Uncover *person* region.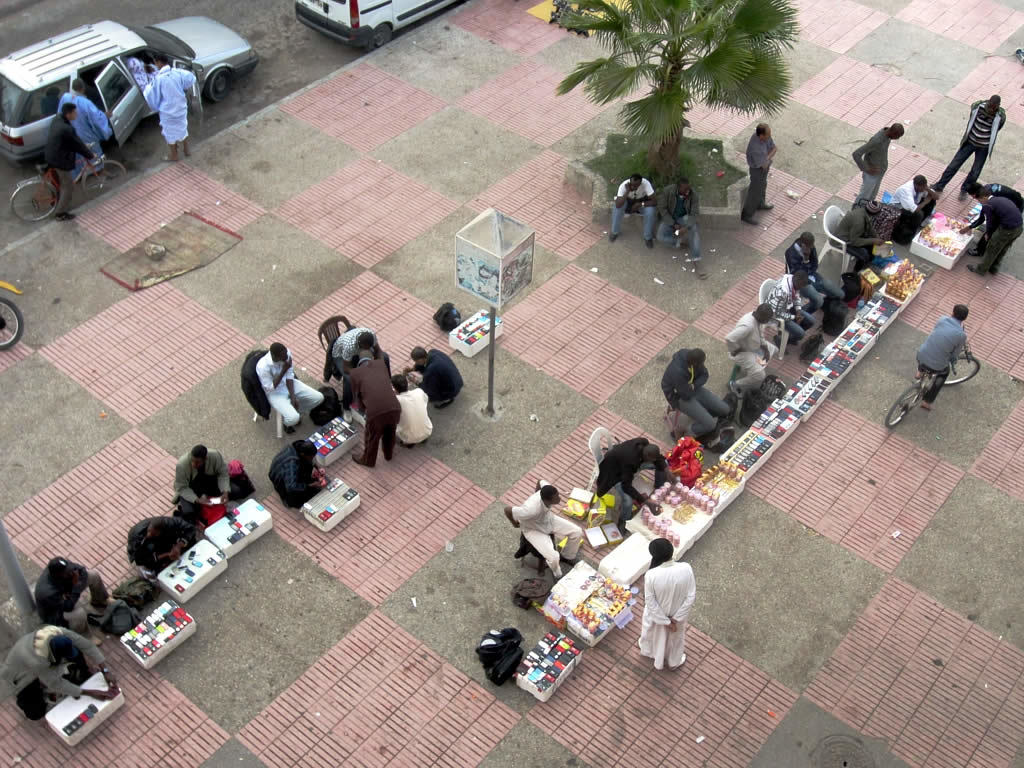
Uncovered: (left=337, top=346, right=399, bottom=472).
